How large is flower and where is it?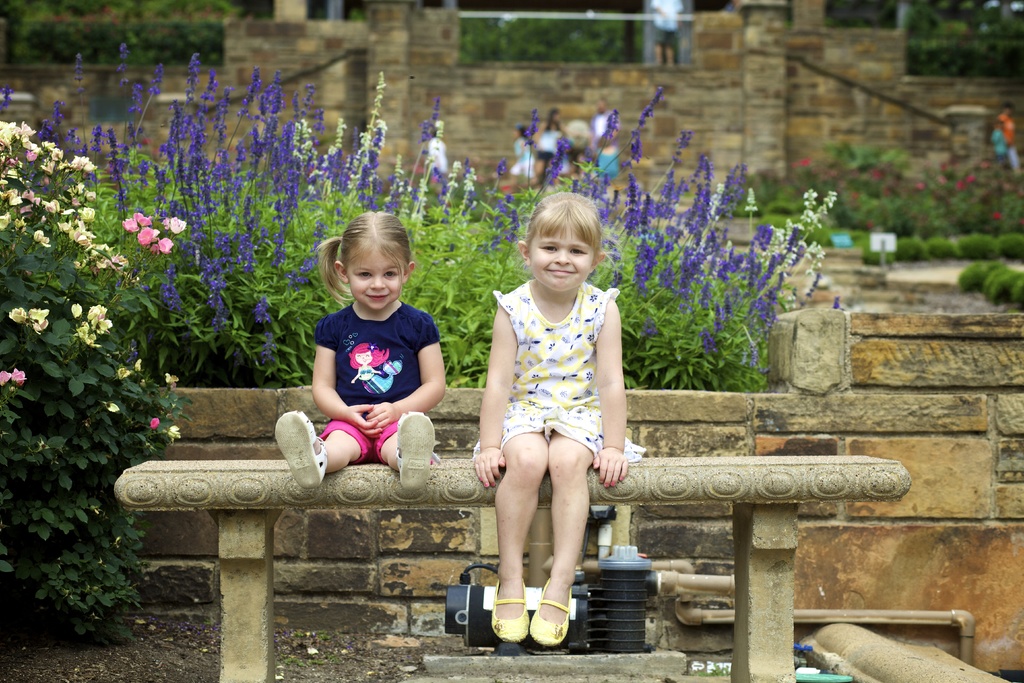
Bounding box: l=99, t=395, r=118, b=415.
